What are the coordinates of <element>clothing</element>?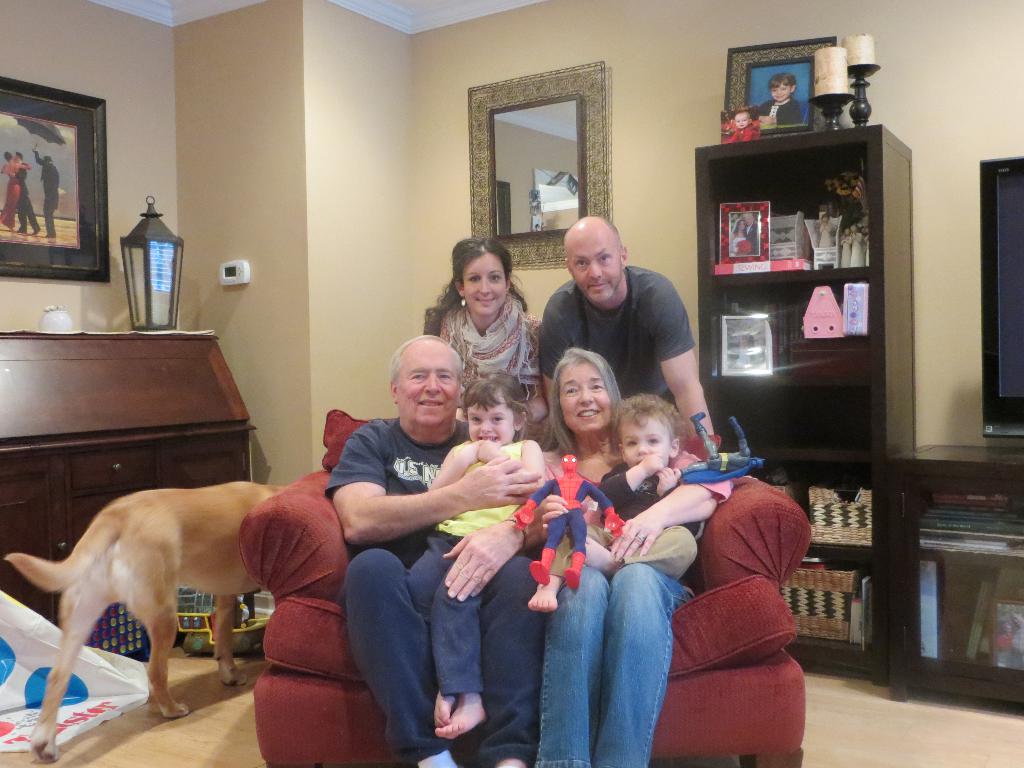
bbox(724, 124, 762, 140).
